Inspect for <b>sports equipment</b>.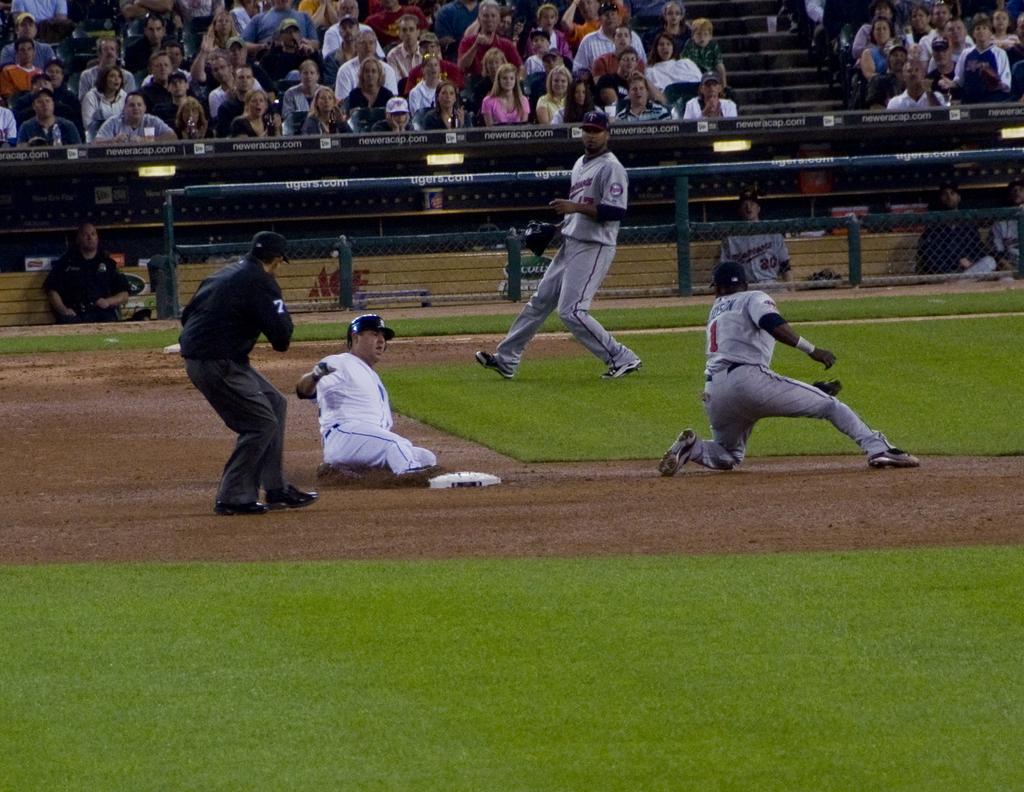
Inspection: locate(347, 314, 396, 349).
